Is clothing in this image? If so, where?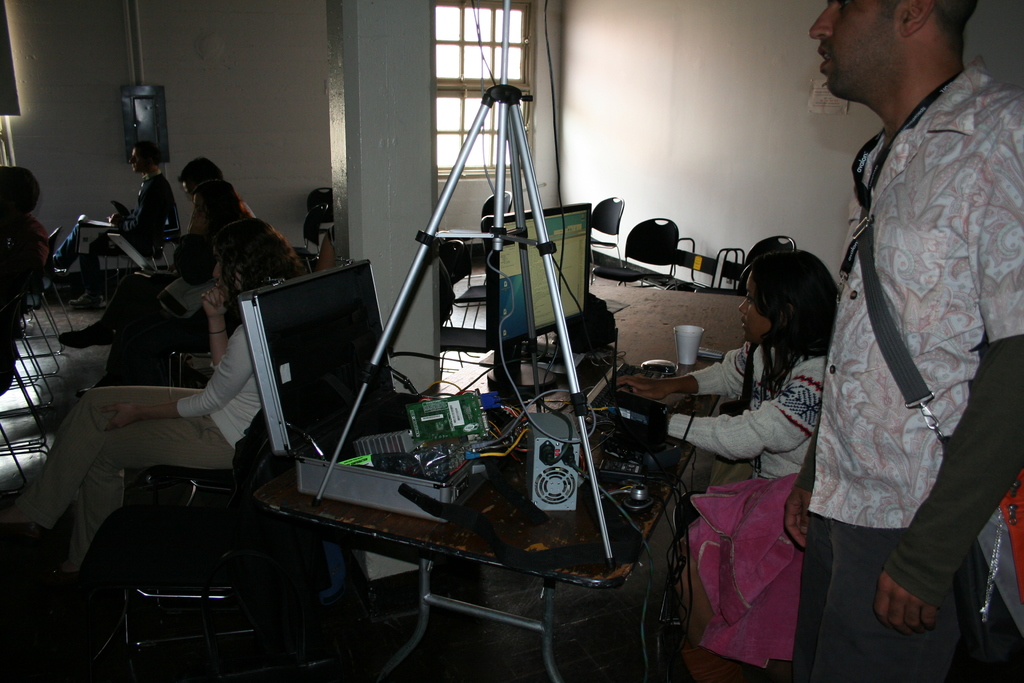
Yes, at locate(324, 225, 333, 251).
